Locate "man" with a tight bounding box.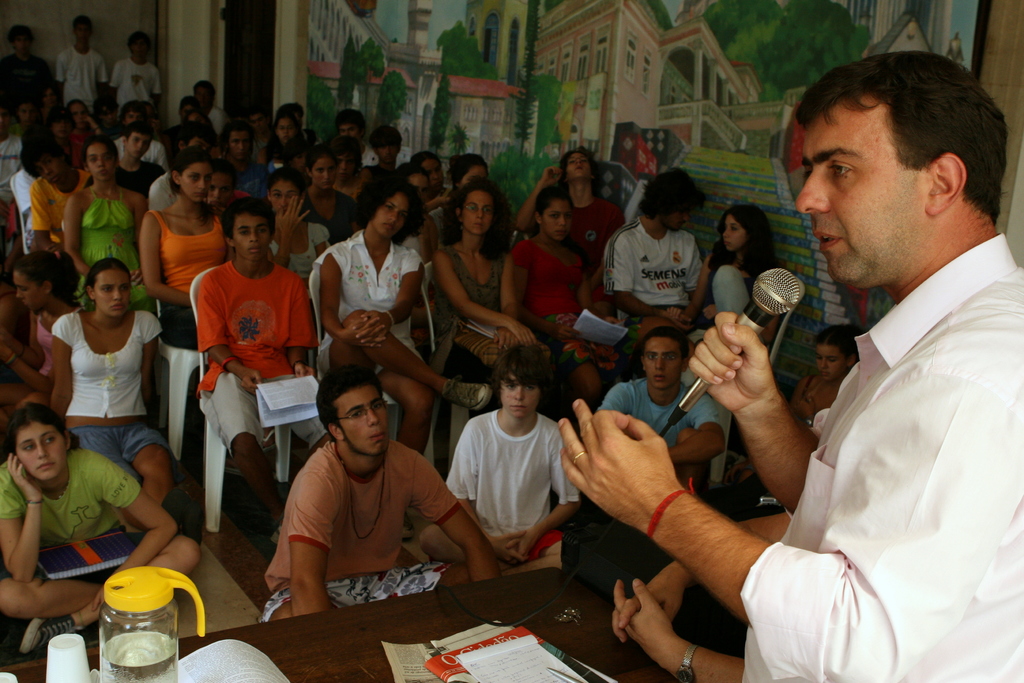
259 368 492 616.
